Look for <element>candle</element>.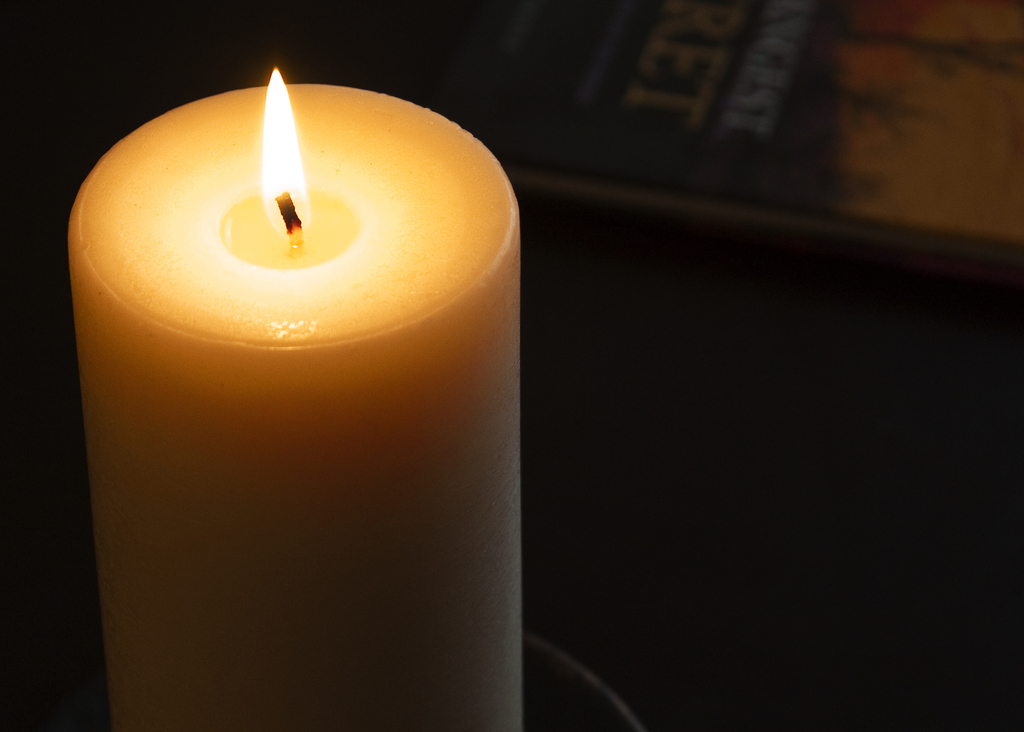
Found: (67, 69, 521, 731).
